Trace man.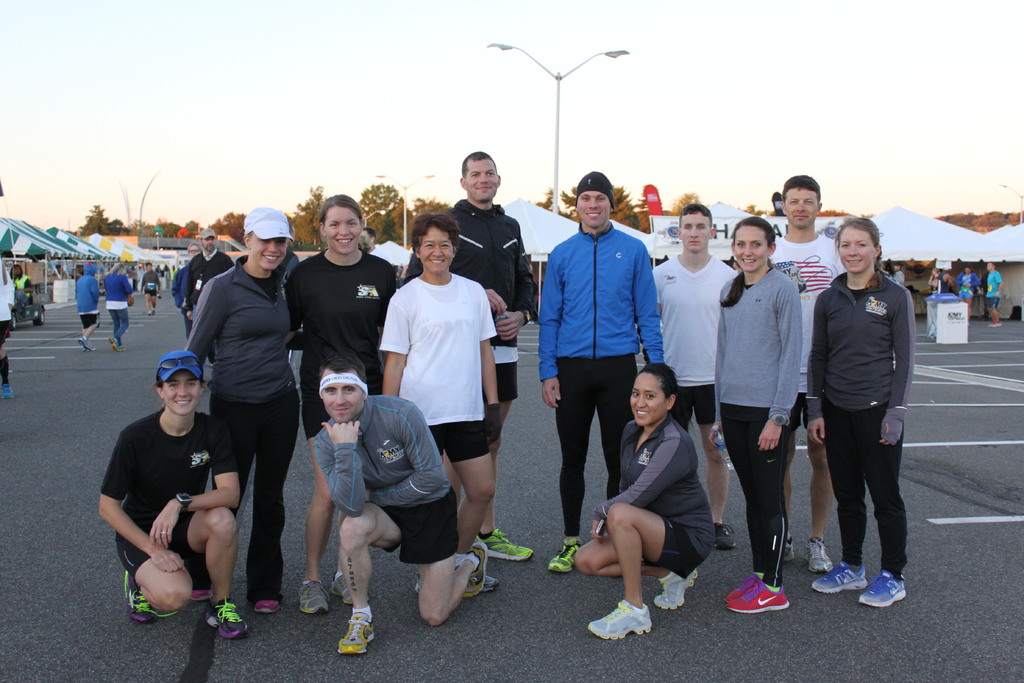
Traced to {"left": 280, "top": 227, "right": 303, "bottom": 361}.
